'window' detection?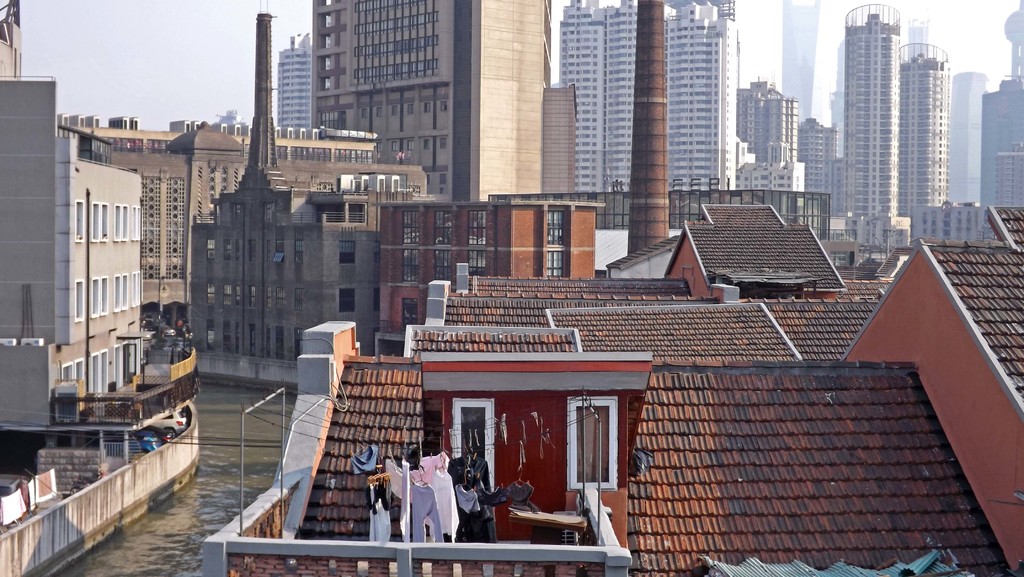
box(91, 203, 111, 243)
